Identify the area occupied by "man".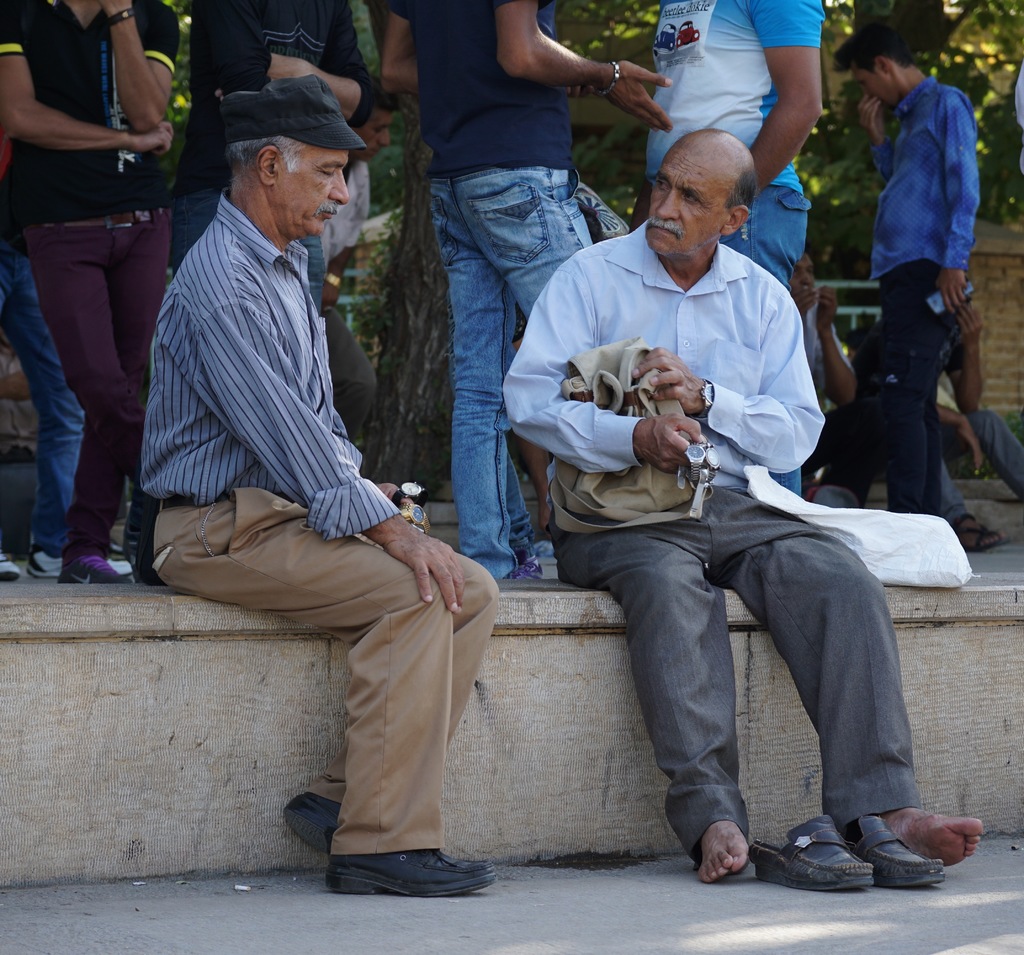
Area: <bbox>828, 17, 977, 518</bbox>.
